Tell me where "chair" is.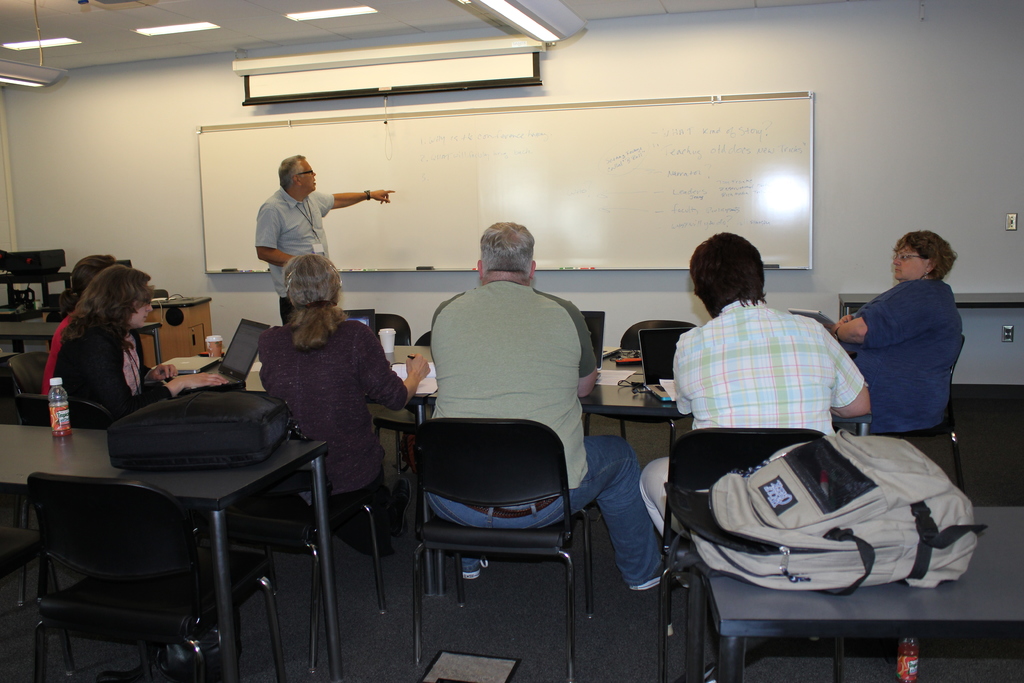
"chair" is at (left=181, top=390, right=324, bottom=682).
